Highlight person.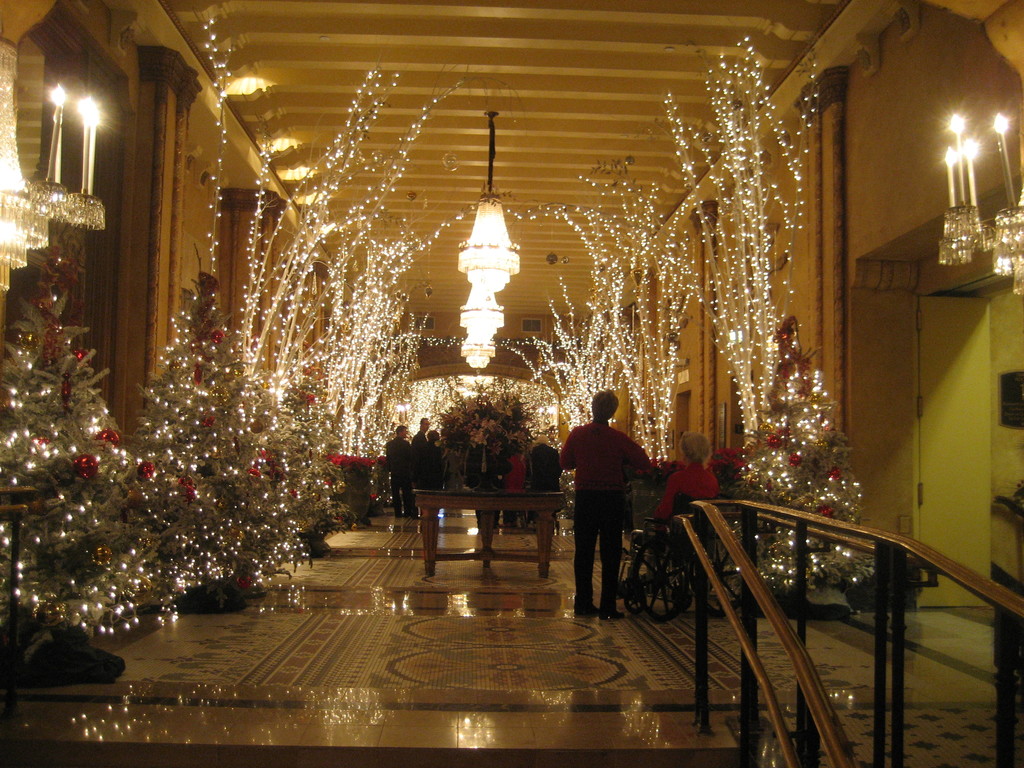
Highlighted region: 460:438:514:569.
